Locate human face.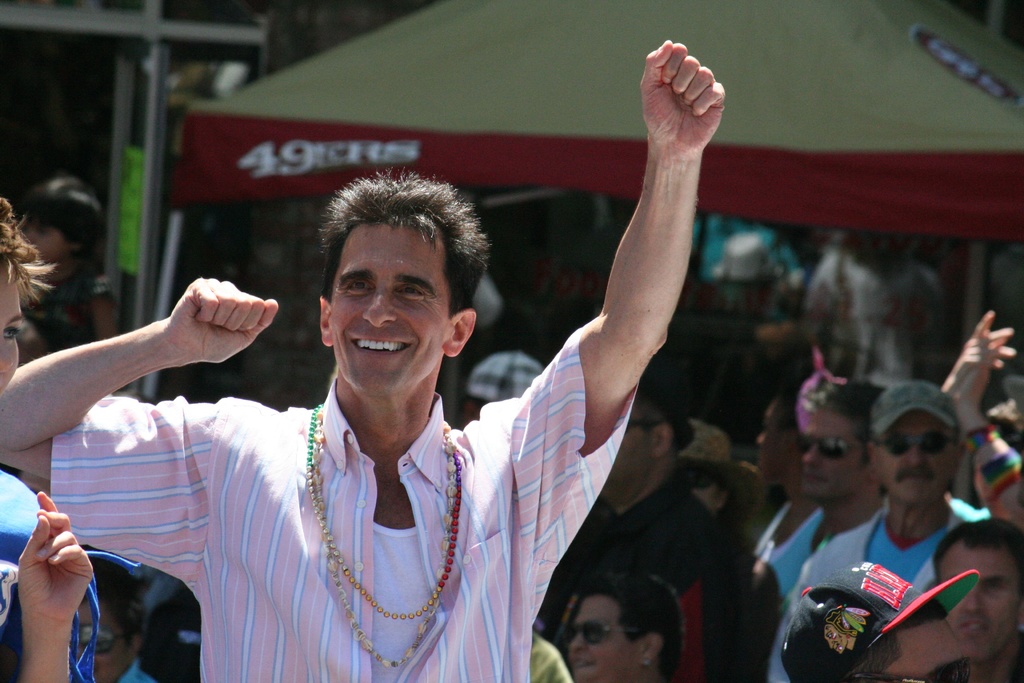
Bounding box: 564 591 638 682.
